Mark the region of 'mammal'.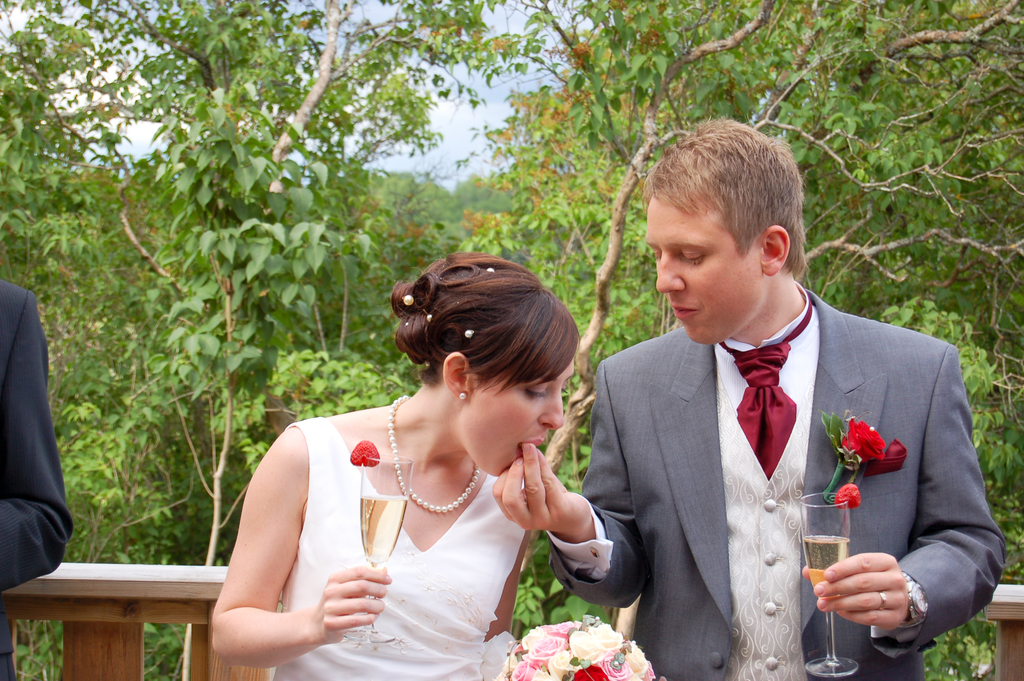
Region: [488,114,1007,680].
